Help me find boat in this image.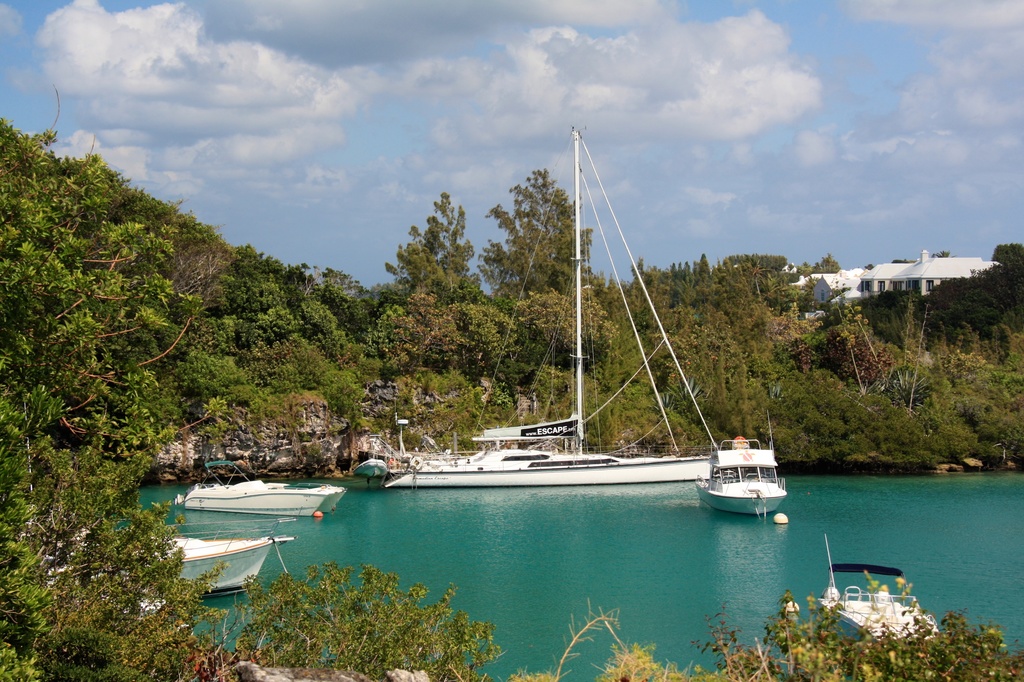
Found it: BBox(47, 533, 294, 606).
